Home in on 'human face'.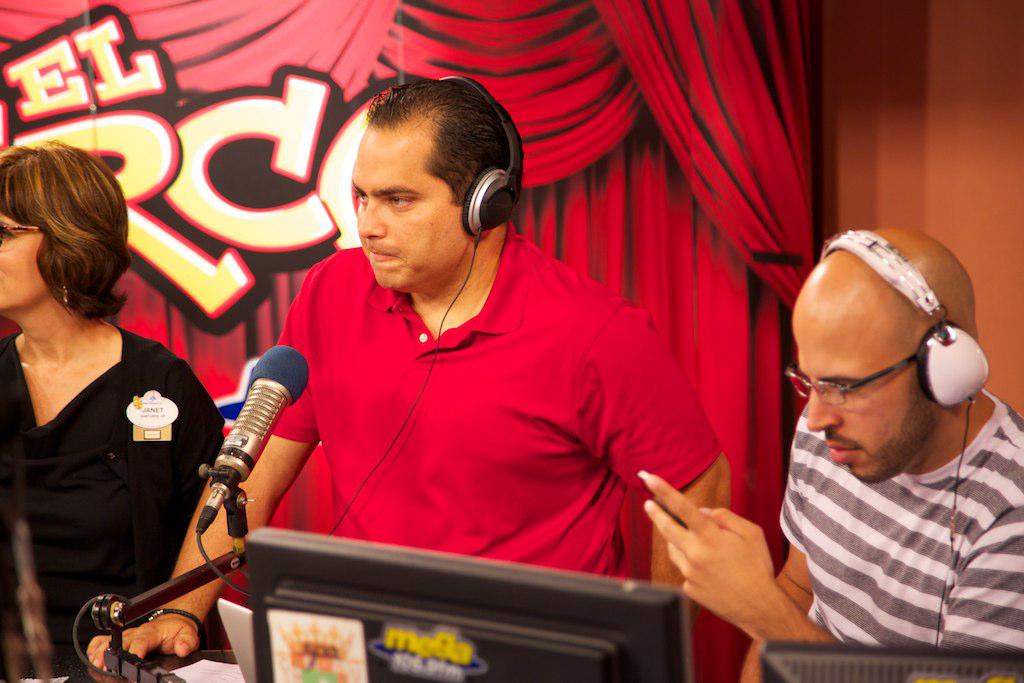
Homed in at [x1=0, y1=215, x2=50, y2=315].
